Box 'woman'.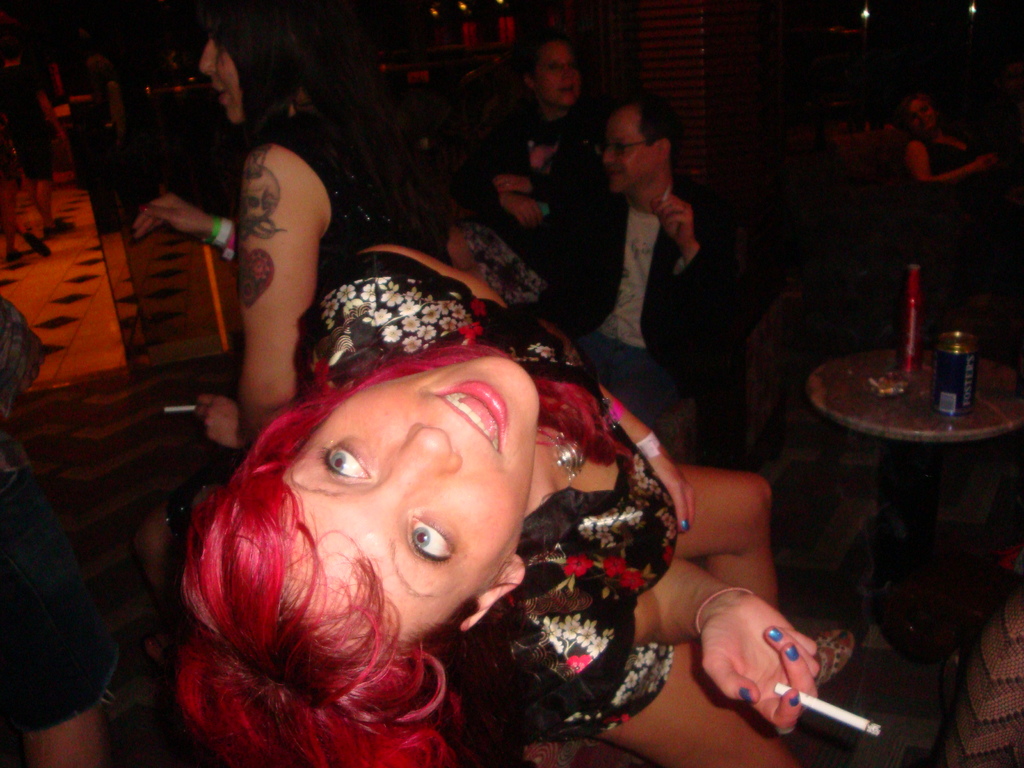
175,243,856,767.
